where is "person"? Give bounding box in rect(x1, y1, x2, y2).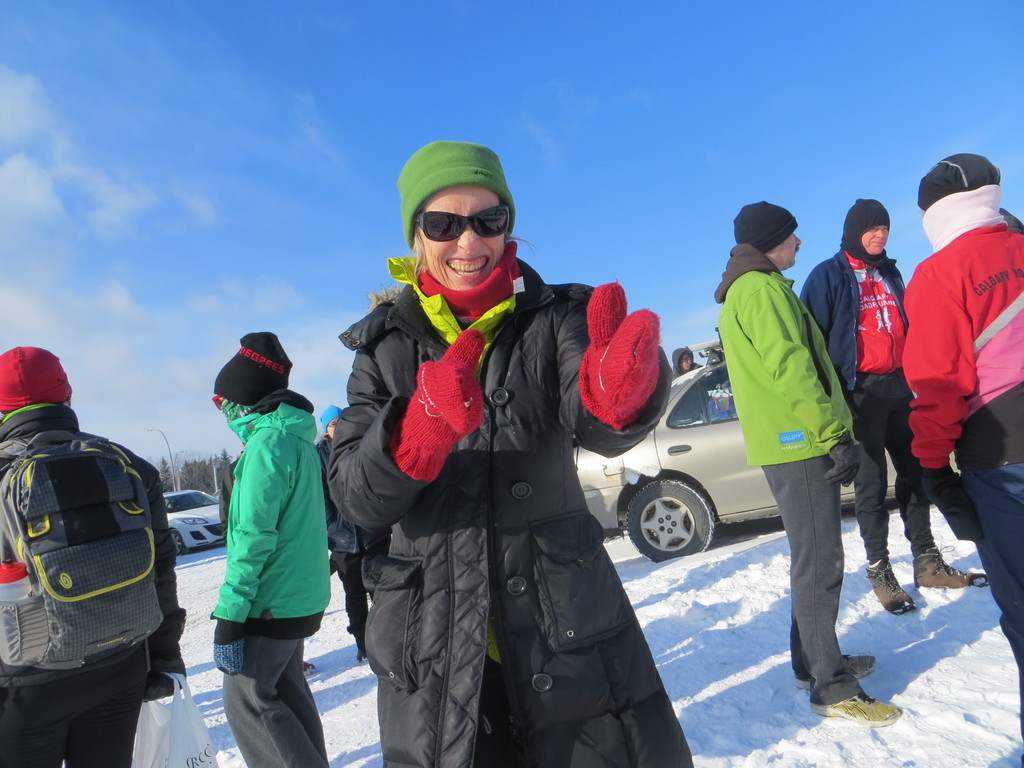
rect(795, 196, 971, 617).
